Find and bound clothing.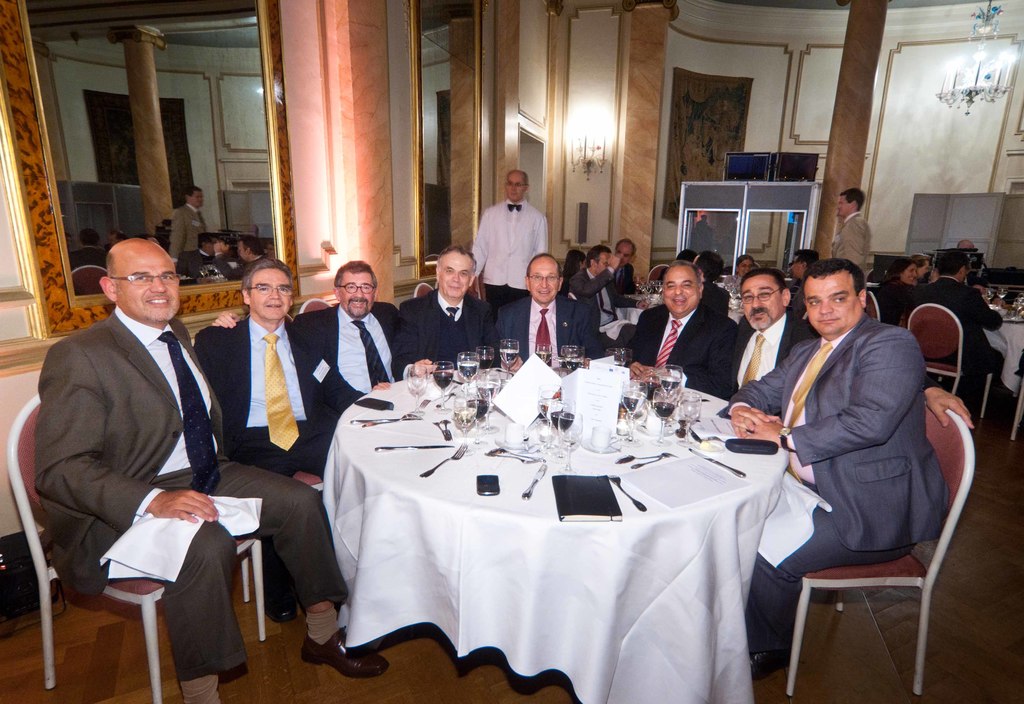
Bound: <bbox>495, 292, 596, 357</bbox>.
